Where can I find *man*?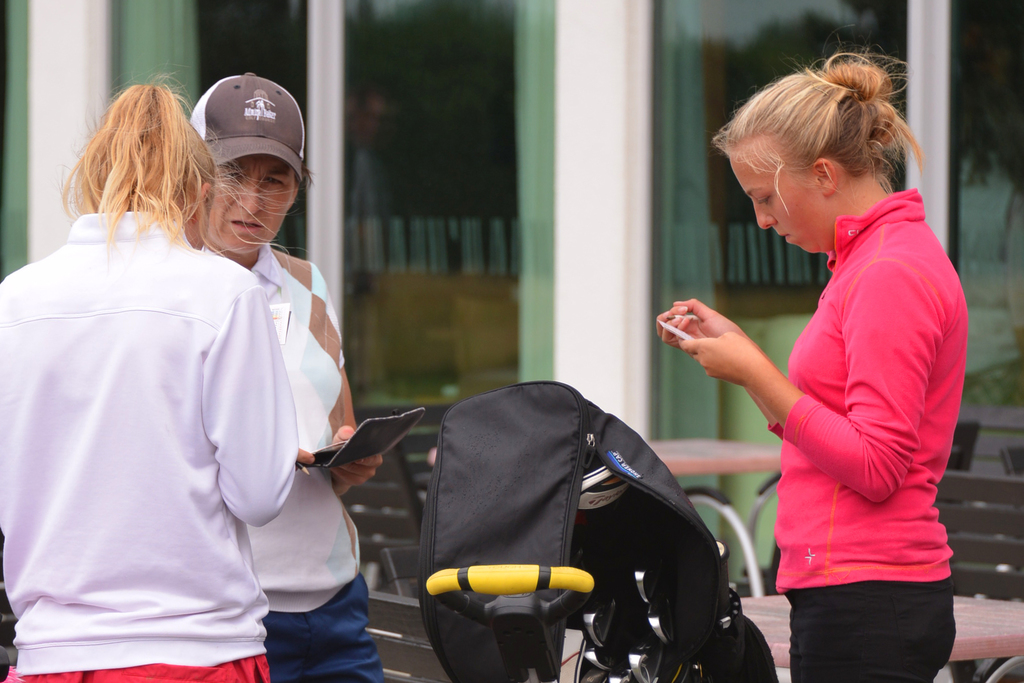
You can find it at (left=24, top=43, right=390, bottom=673).
